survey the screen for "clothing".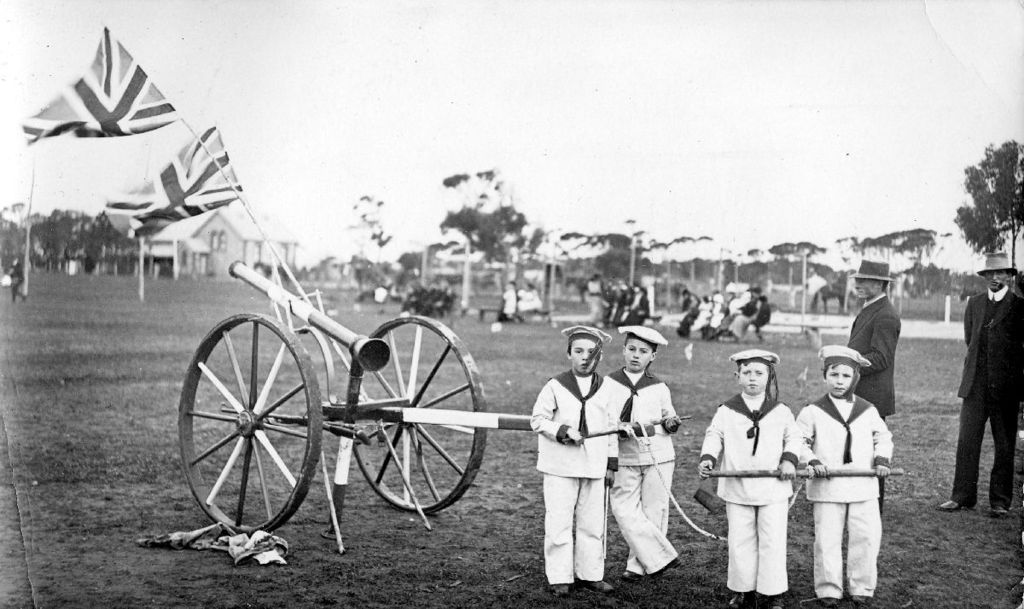
Survey found: rect(846, 293, 904, 423).
